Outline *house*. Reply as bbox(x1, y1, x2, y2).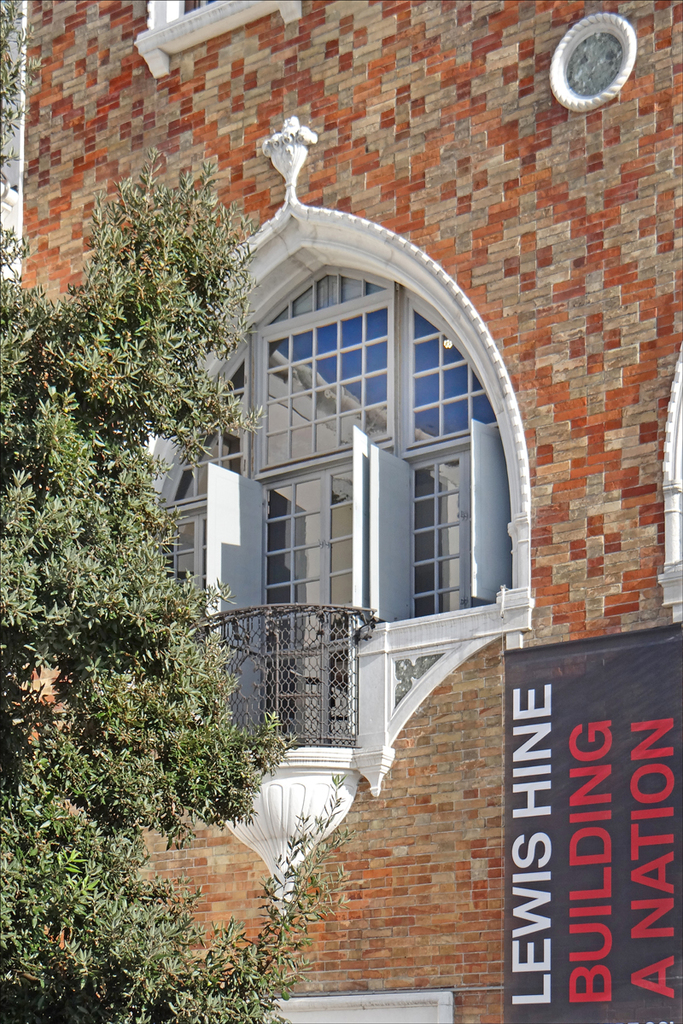
bbox(0, 0, 682, 1023).
